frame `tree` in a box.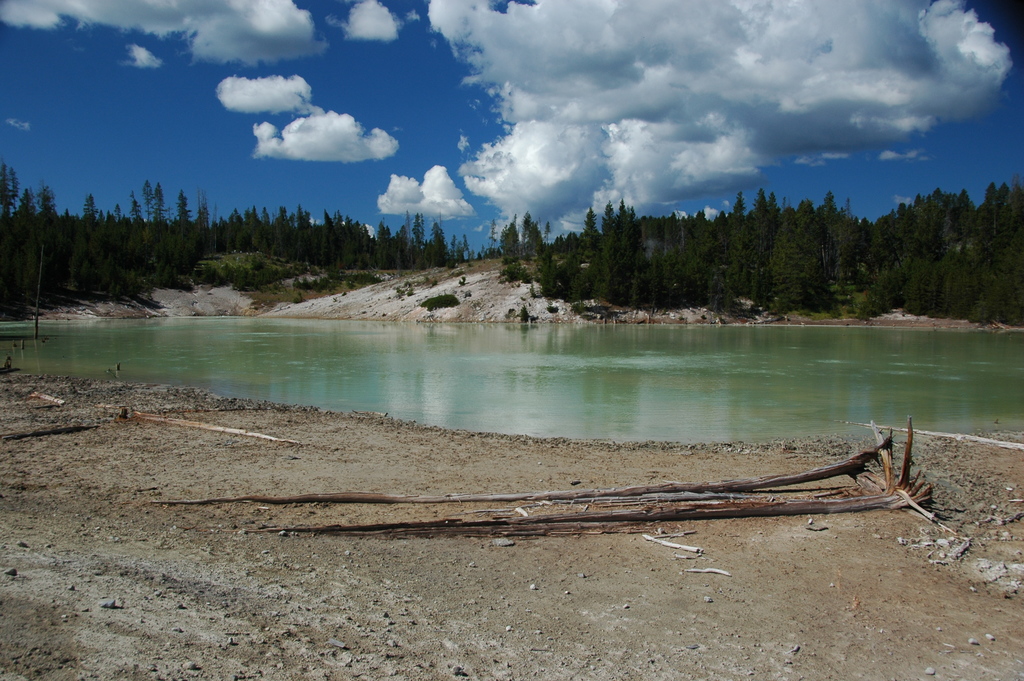
rect(685, 201, 776, 310).
